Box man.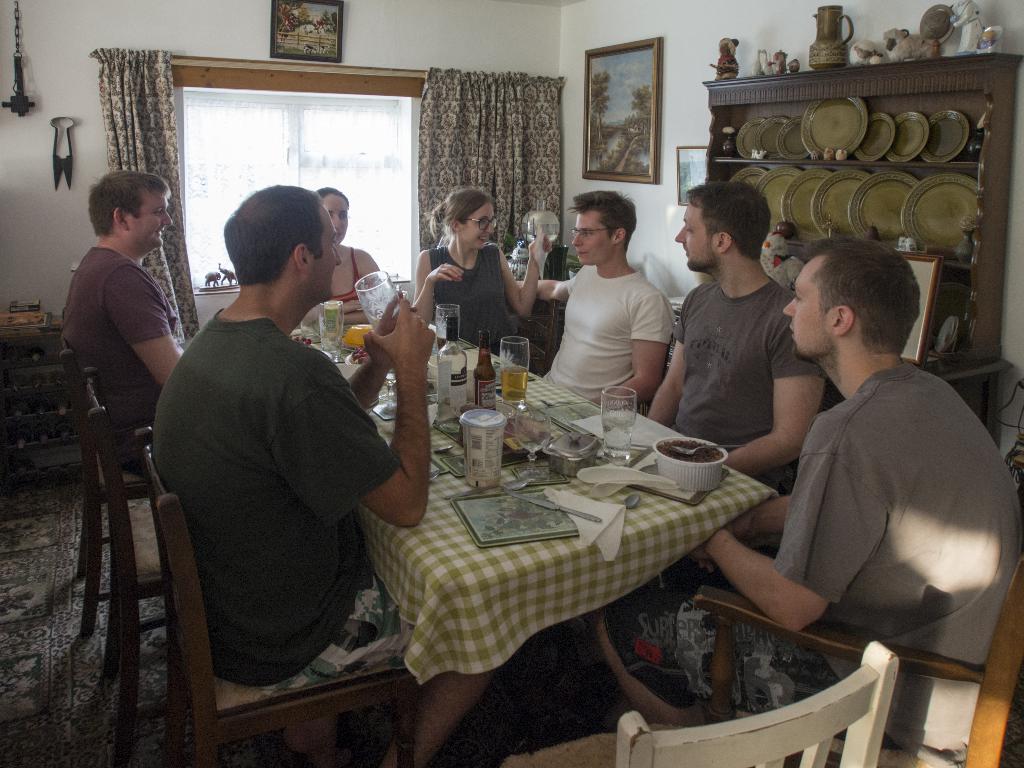
{"x1": 509, "y1": 193, "x2": 673, "y2": 413}.
